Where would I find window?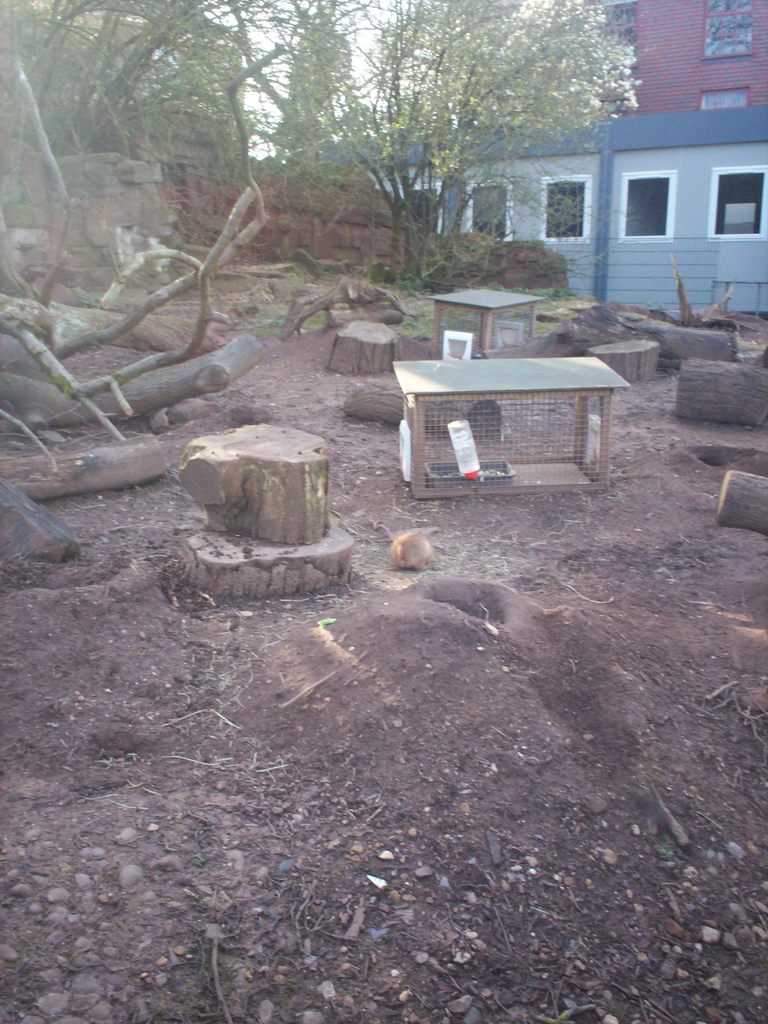
At locate(543, 174, 593, 241).
